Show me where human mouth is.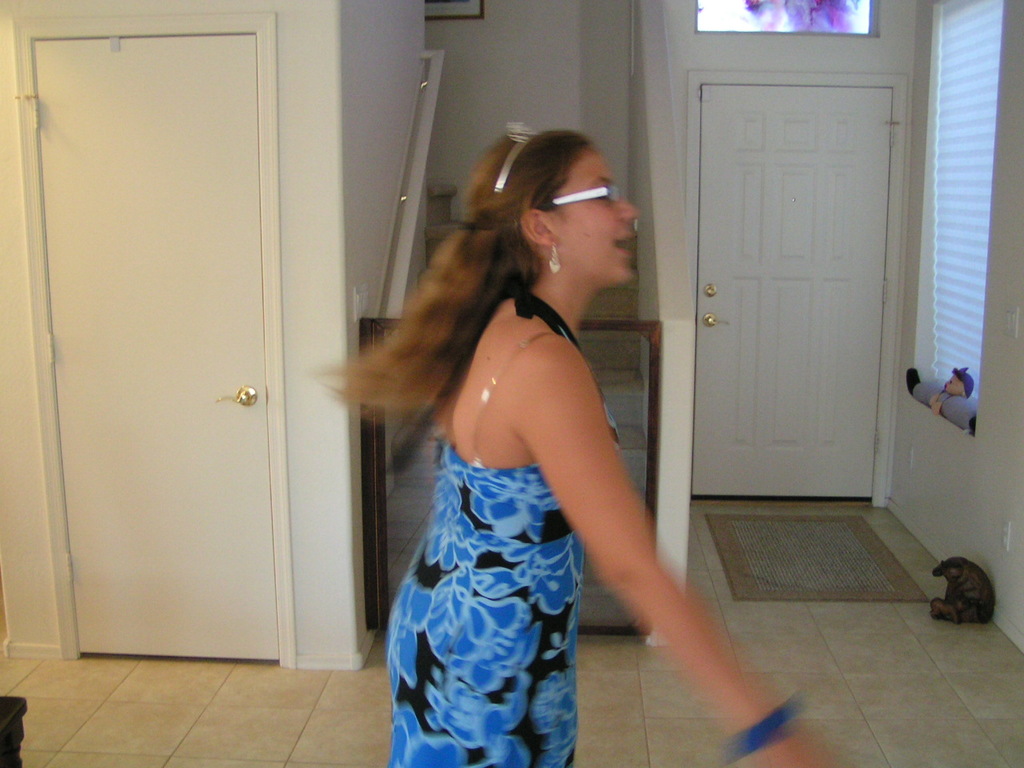
human mouth is at {"left": 607, "top": 224, "right": 639, "bottom": 263}.
